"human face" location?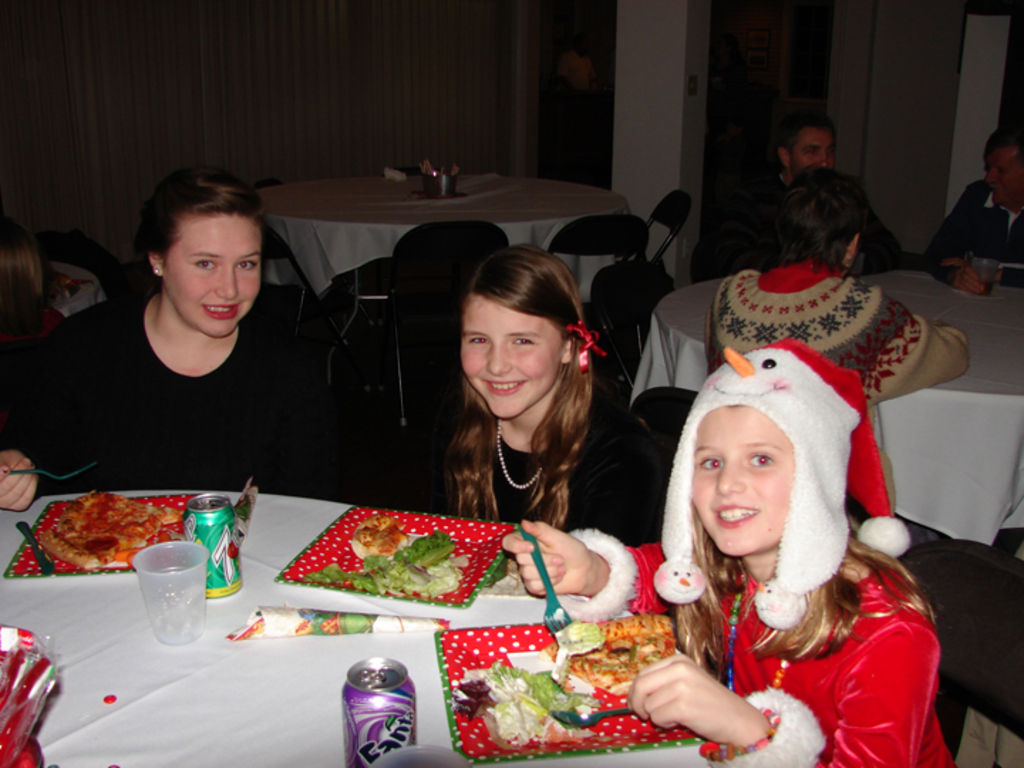
rect(691, 401, 789, 553)
